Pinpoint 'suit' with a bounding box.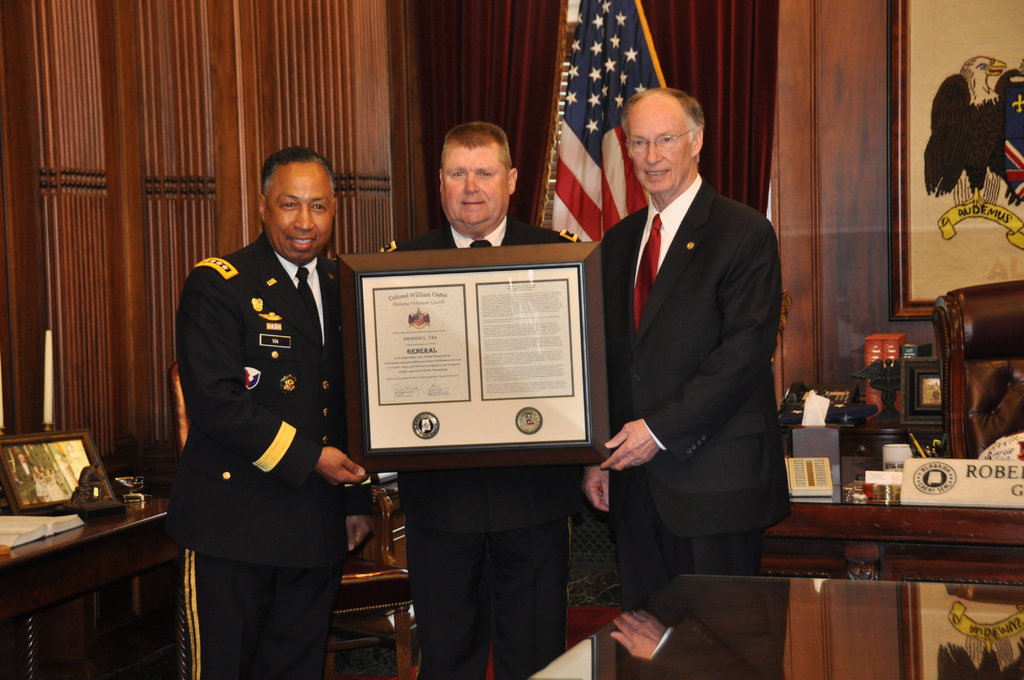
locate(364, 227, 583, 679).
